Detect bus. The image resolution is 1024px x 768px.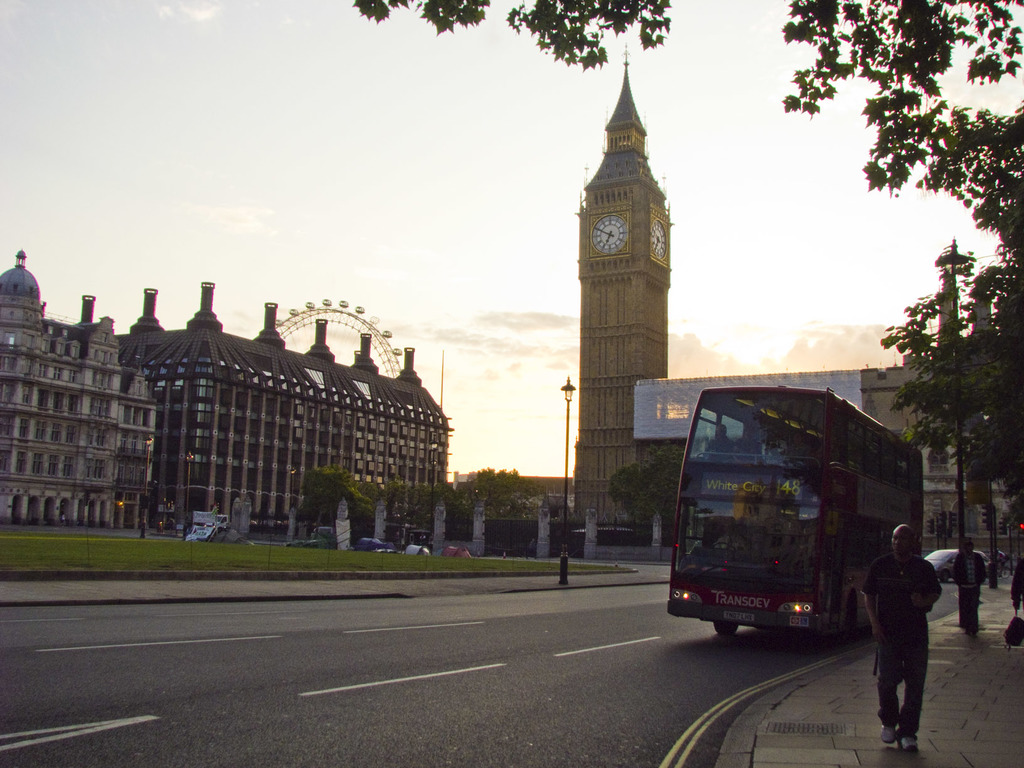
bbox=[668, 382, 925, 645].
